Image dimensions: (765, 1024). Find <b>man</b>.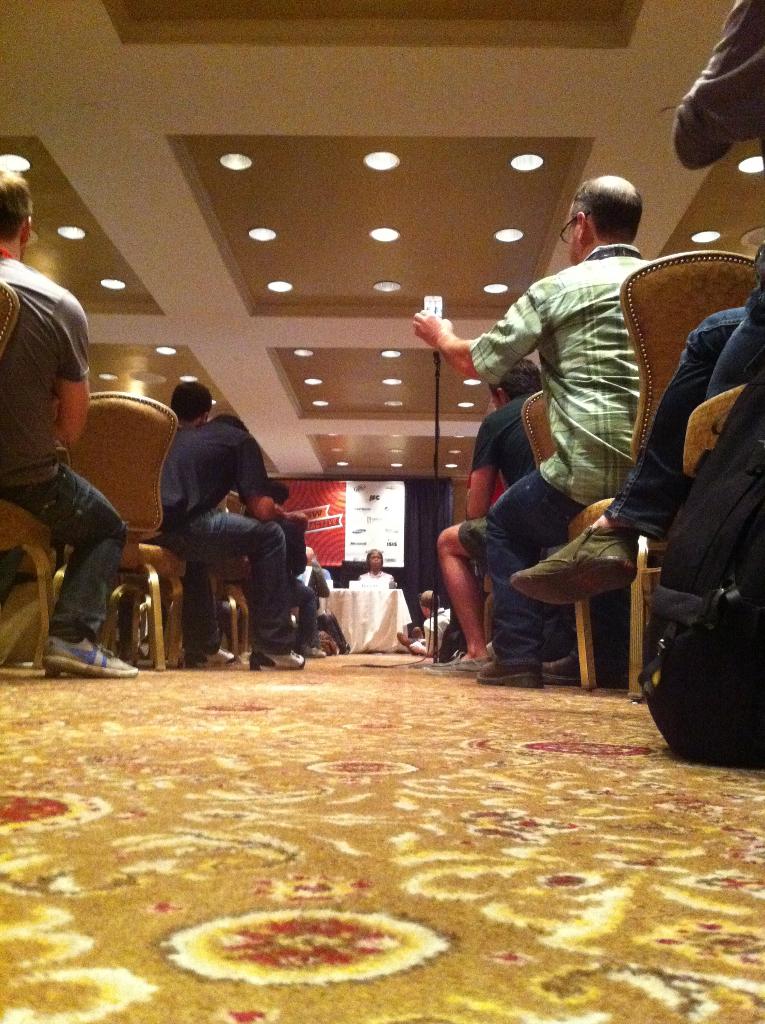
bbox(298, 545, 353, 653).
